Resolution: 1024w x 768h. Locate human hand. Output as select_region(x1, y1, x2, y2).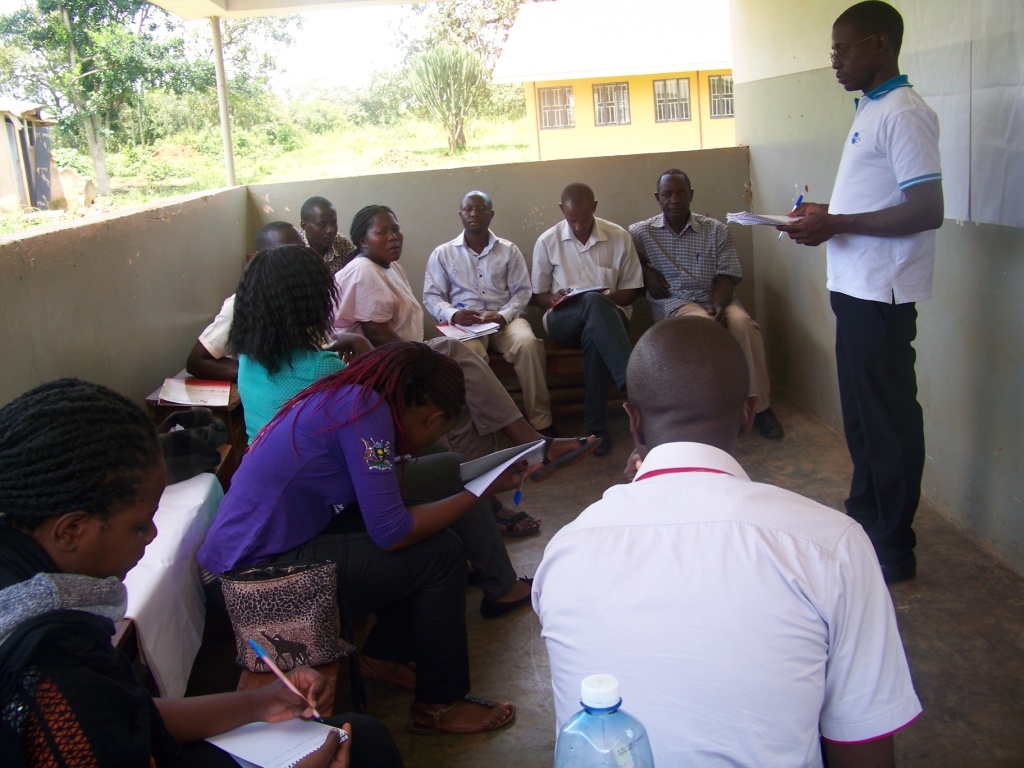
select_region(548, 289, 566, 308).
